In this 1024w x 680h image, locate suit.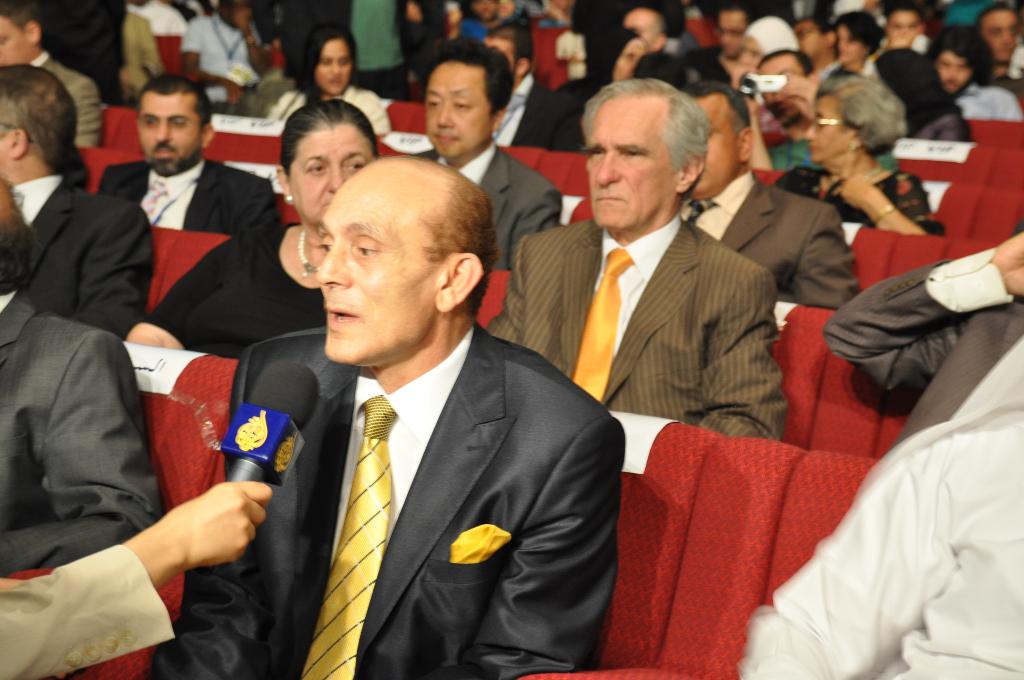
Bounding box: x1=415 y1=144 x2=563 y2=269.
